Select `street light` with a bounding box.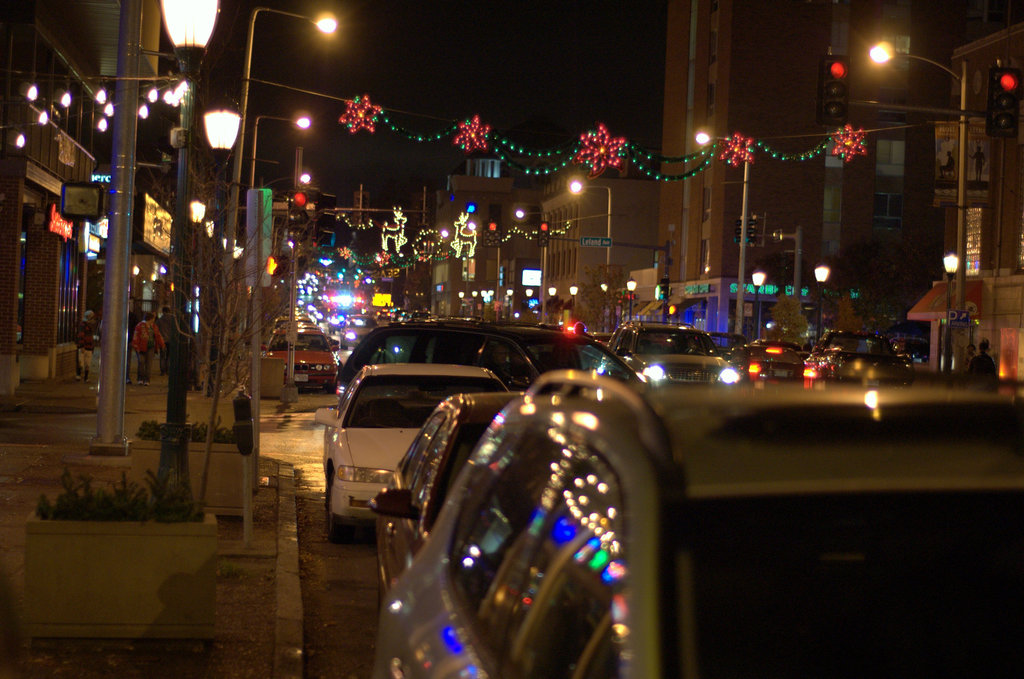
bbox=(481, 290, 493, 322).
